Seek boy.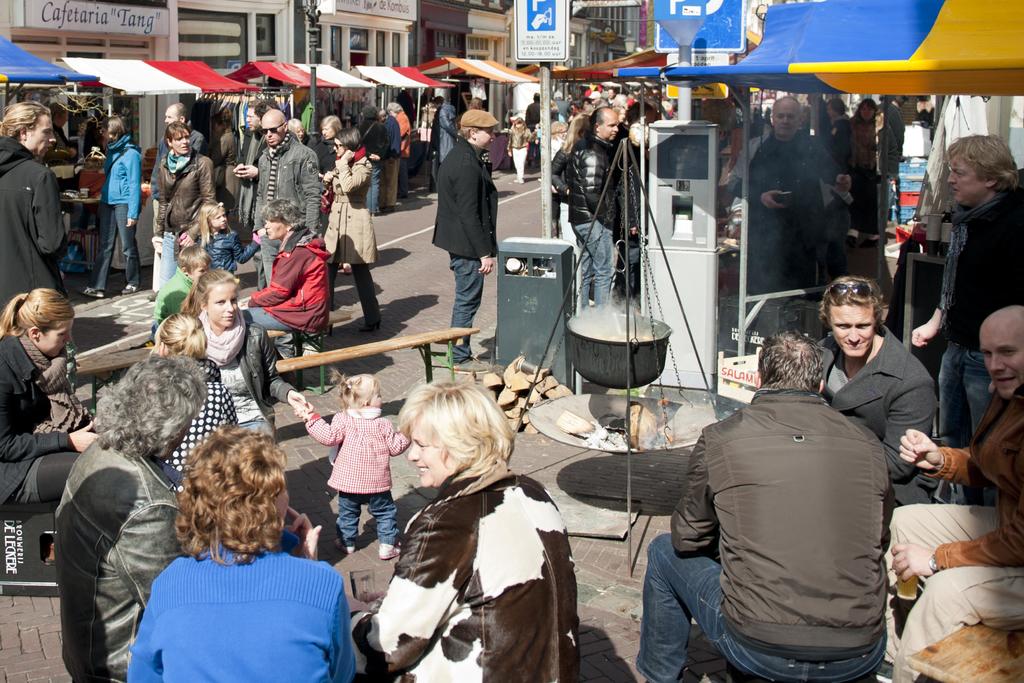
x1=150, y1=245, x2=212, y2=341.
